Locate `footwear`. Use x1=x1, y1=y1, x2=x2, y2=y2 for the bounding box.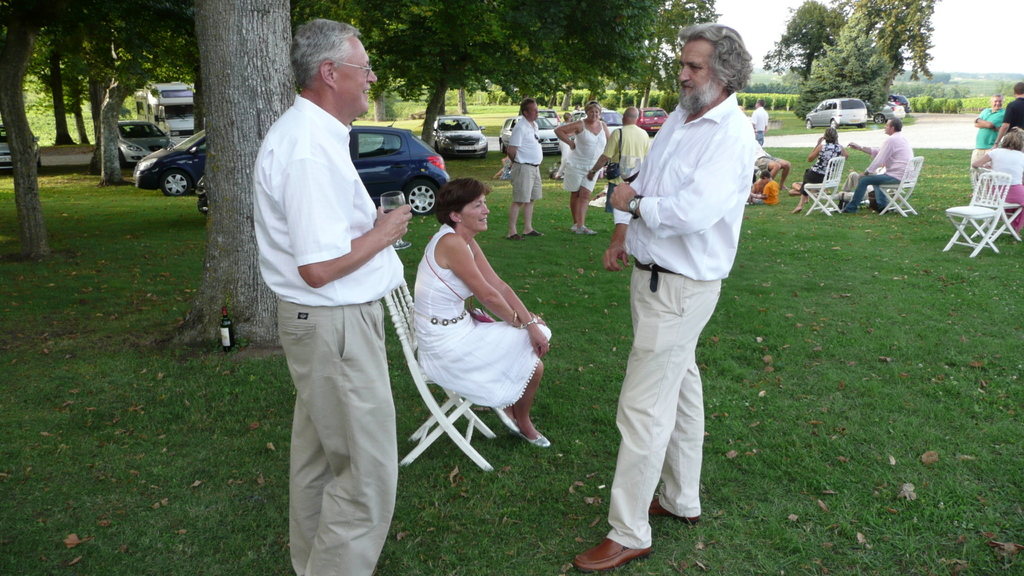
x1=840, y1=209, x2=851, y2=214.
